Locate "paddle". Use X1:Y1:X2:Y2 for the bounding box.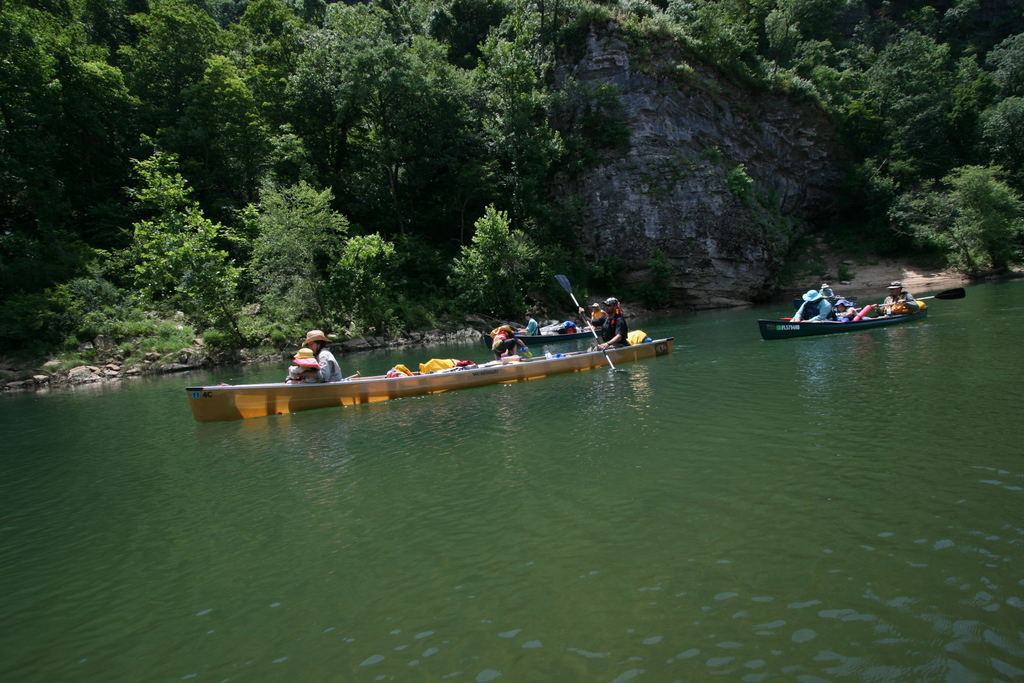
553:273:618:373.
